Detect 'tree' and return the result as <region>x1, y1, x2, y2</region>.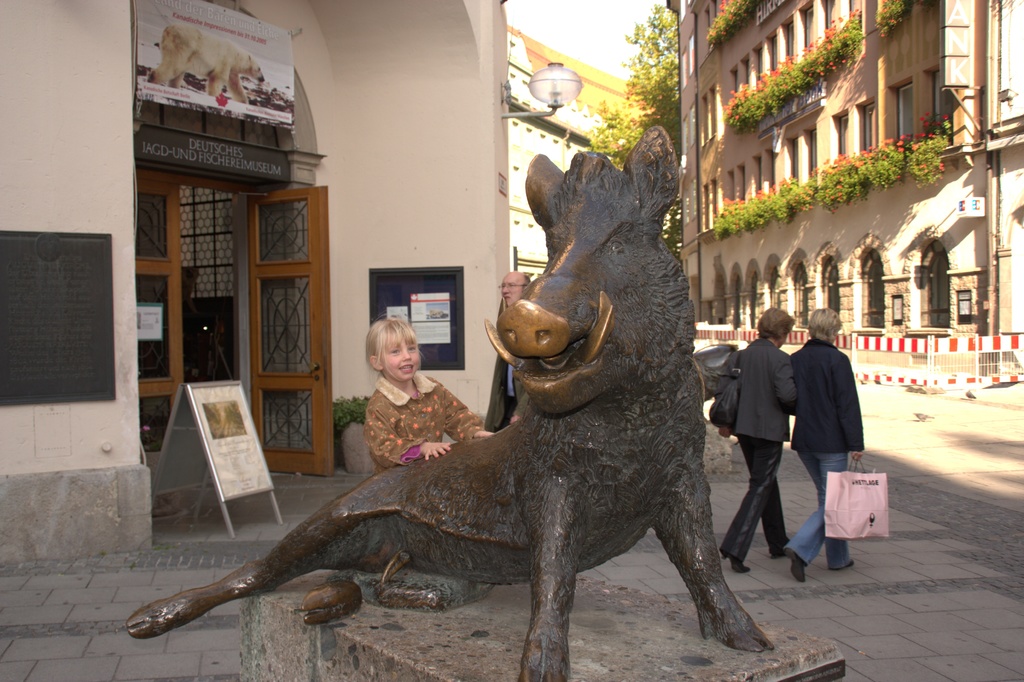
<region>588, 0, 680, 256</region>.
